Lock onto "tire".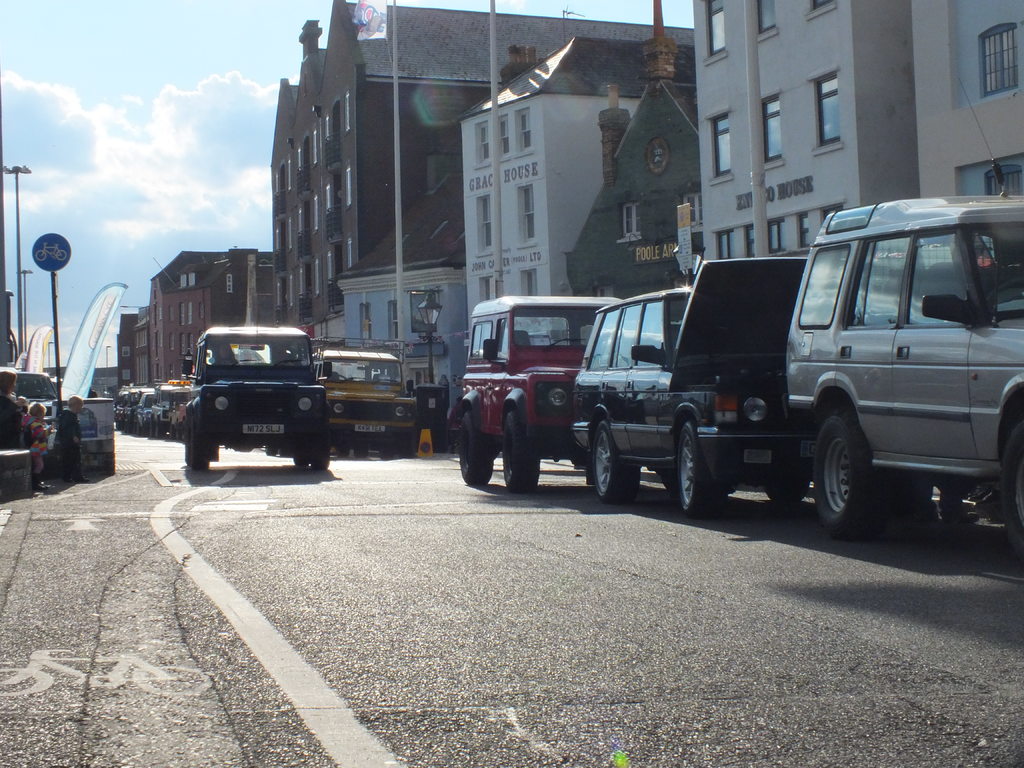
Locked: left=308, top=440, right=324, bottom=470.
